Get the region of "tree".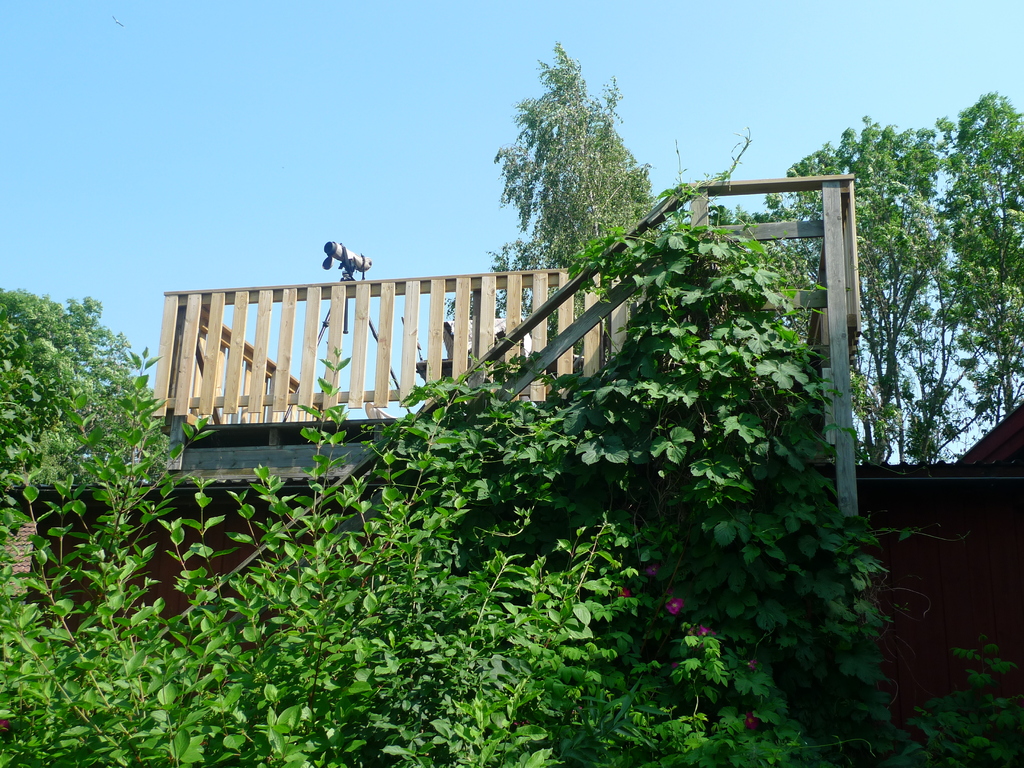
bbox=[746, 108, 972, 488].
